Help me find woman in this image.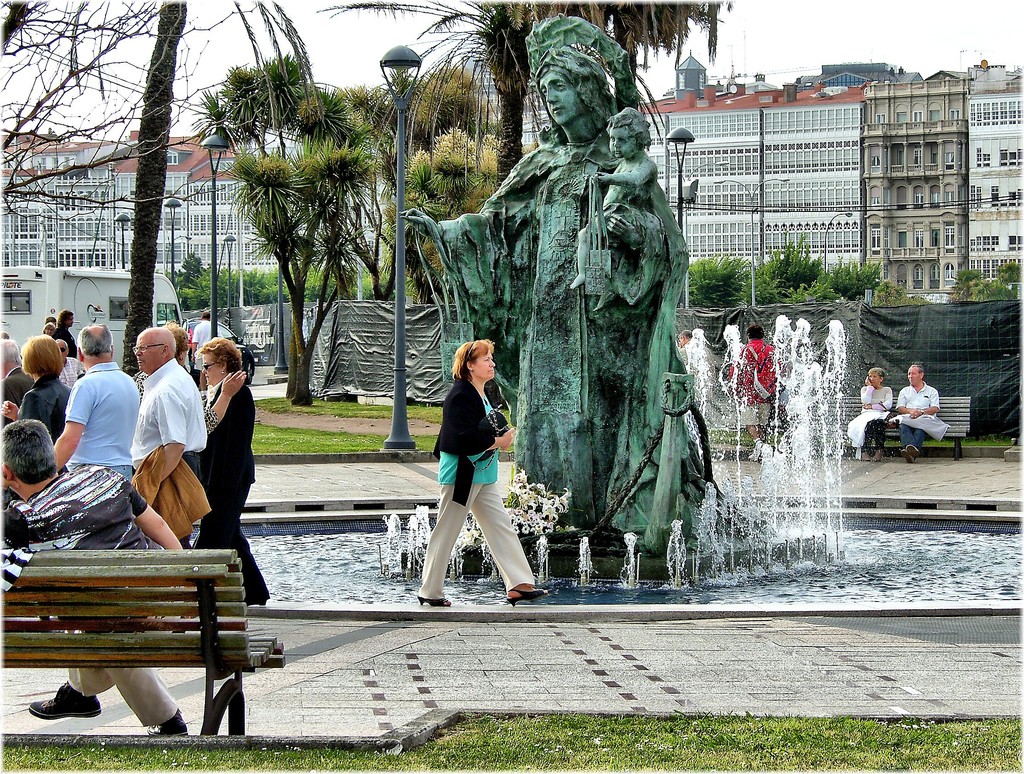
Found it: bbox=(195, 337, 271, 605).
